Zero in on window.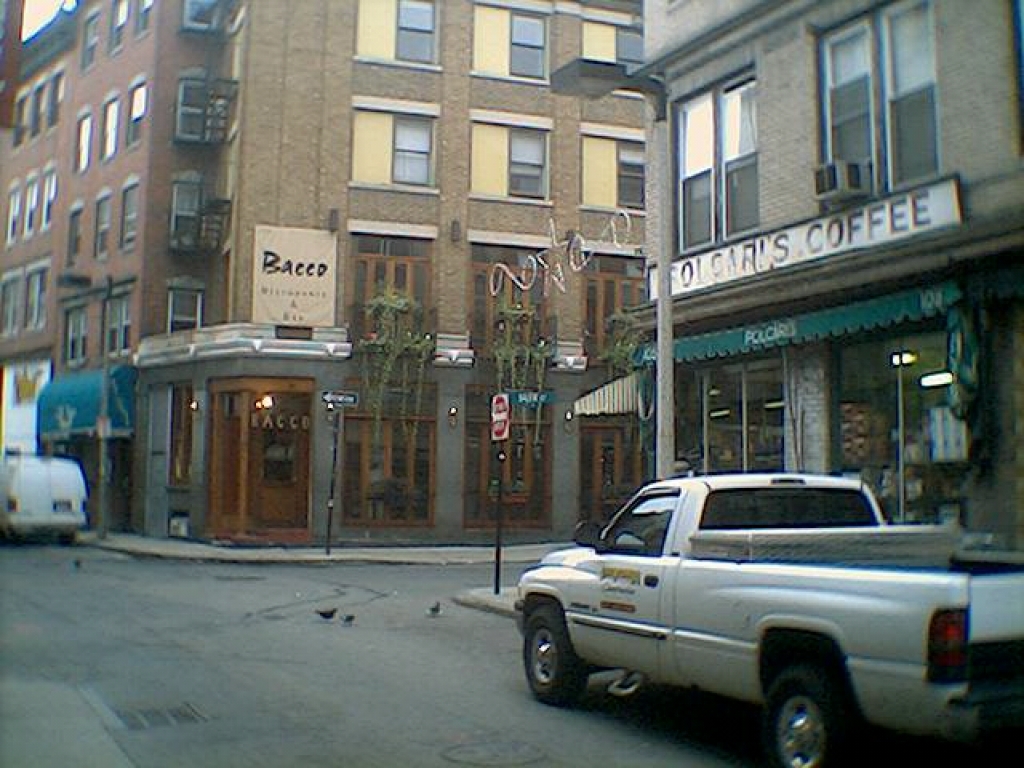
Zeroed in: [left=188, top=0, right=221, bottom=28].
